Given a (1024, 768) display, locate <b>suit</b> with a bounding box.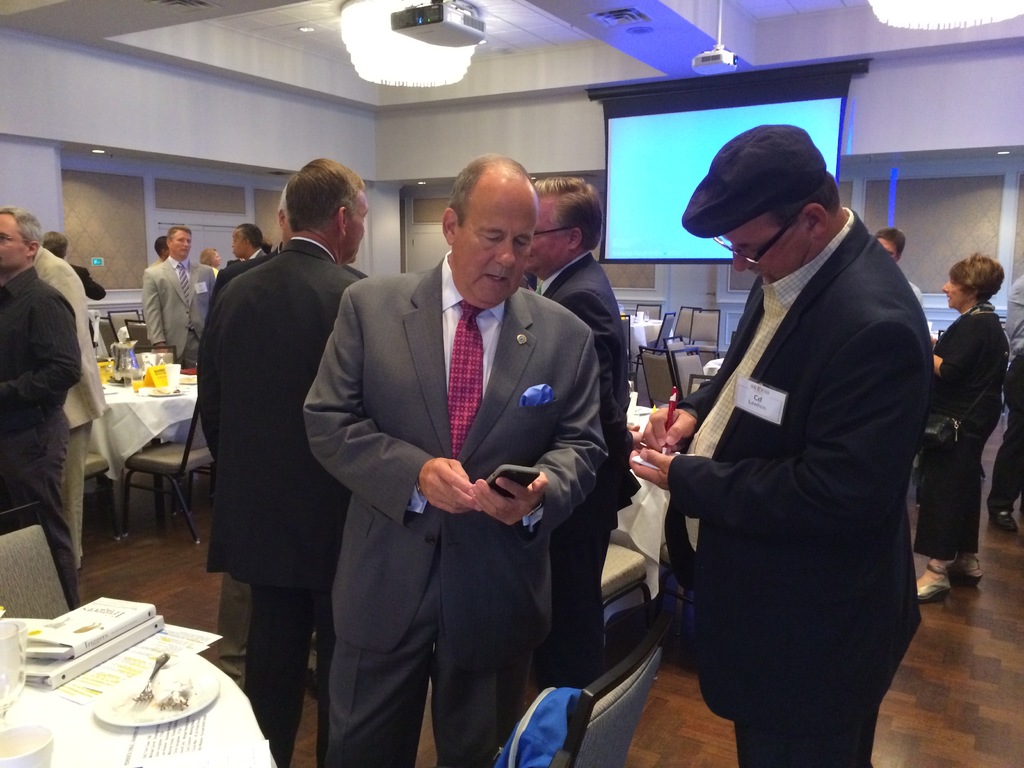
Located: 214:244:367:298.
